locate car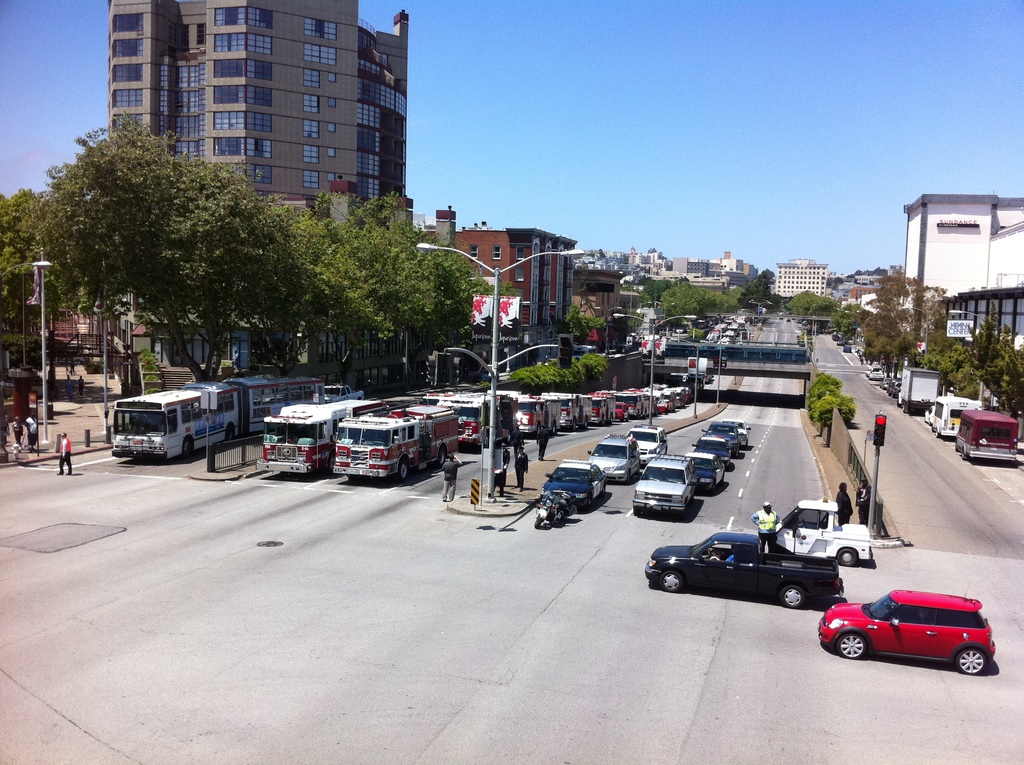
[left=817, top=584, right=995, bottom=673]
